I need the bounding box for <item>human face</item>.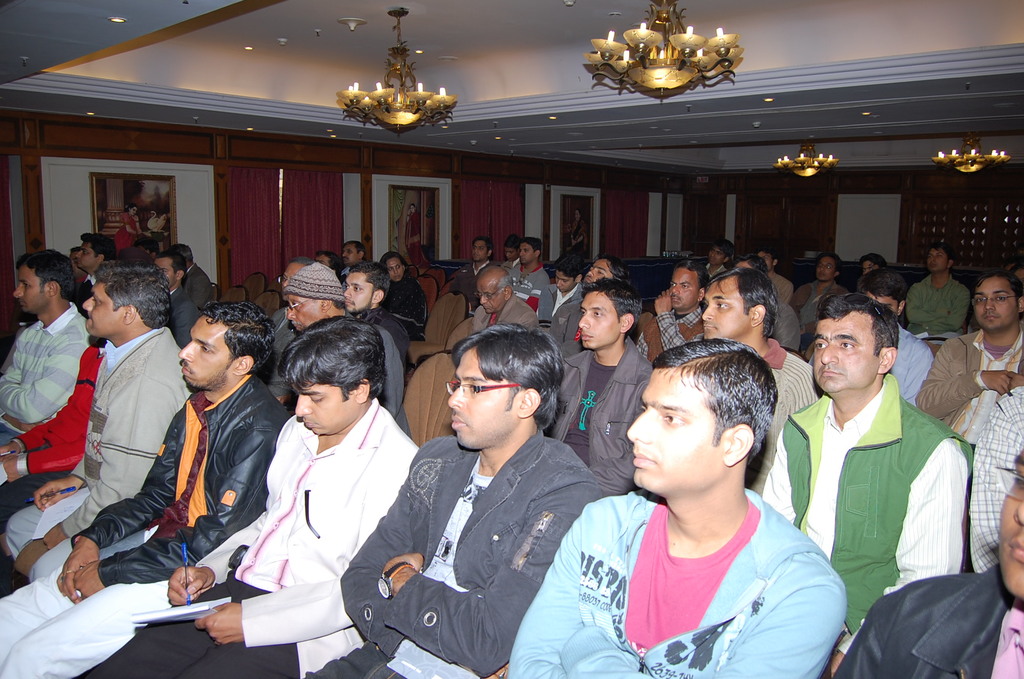
Here it is: (281,286,332,332).
